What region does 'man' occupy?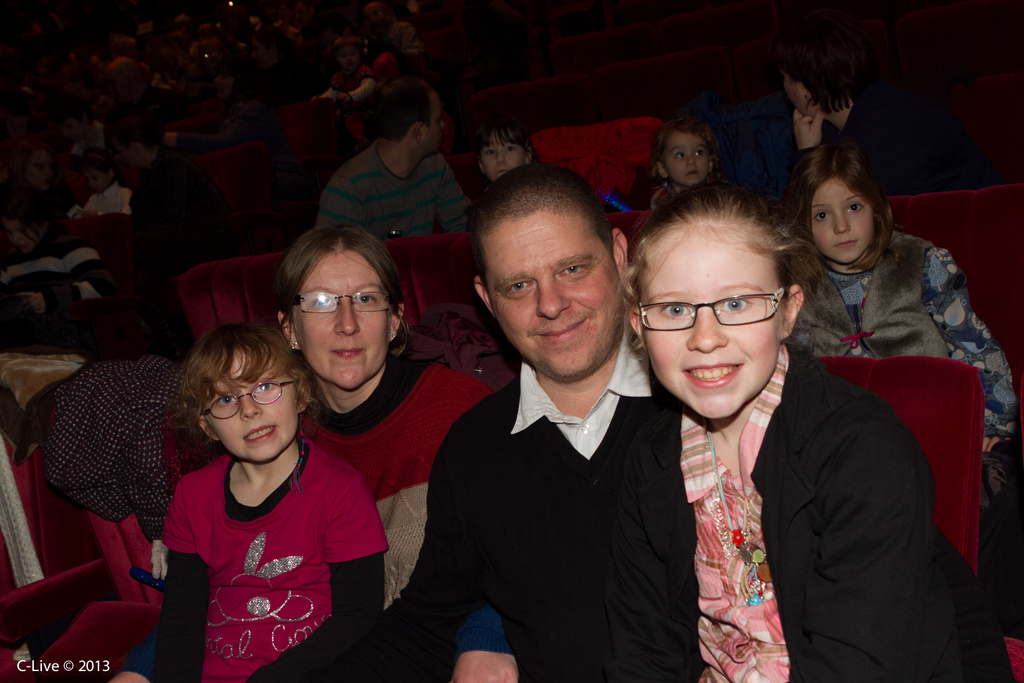
419 169 685 682.
